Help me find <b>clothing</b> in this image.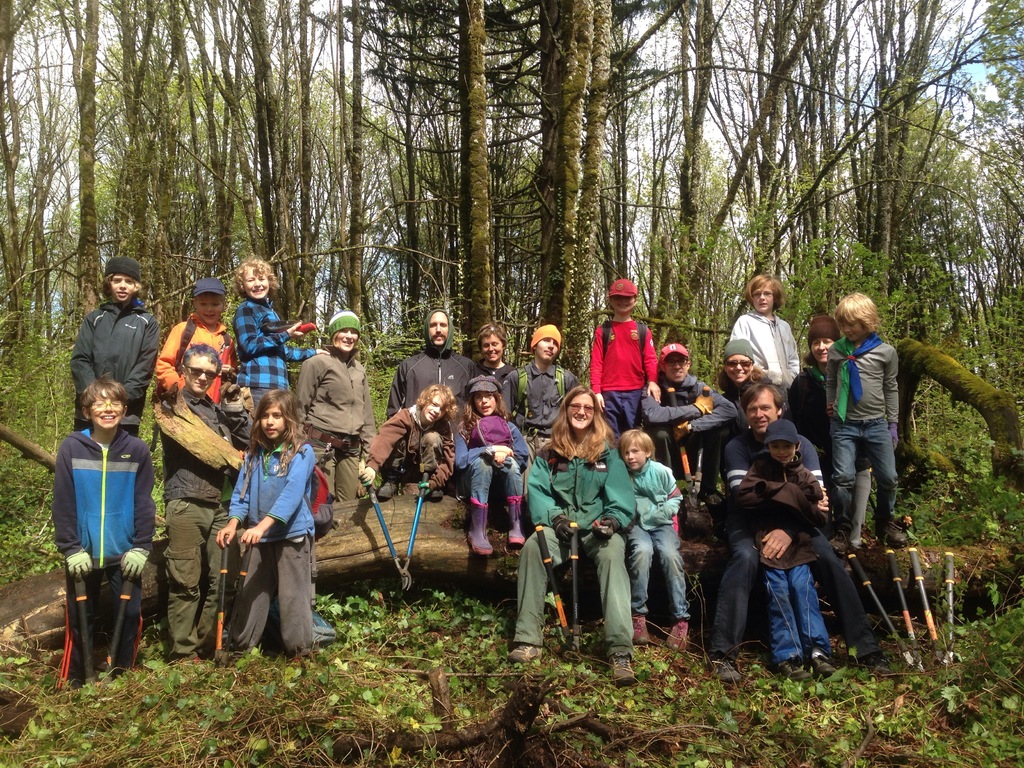
Found it: [291,340,381,500].
